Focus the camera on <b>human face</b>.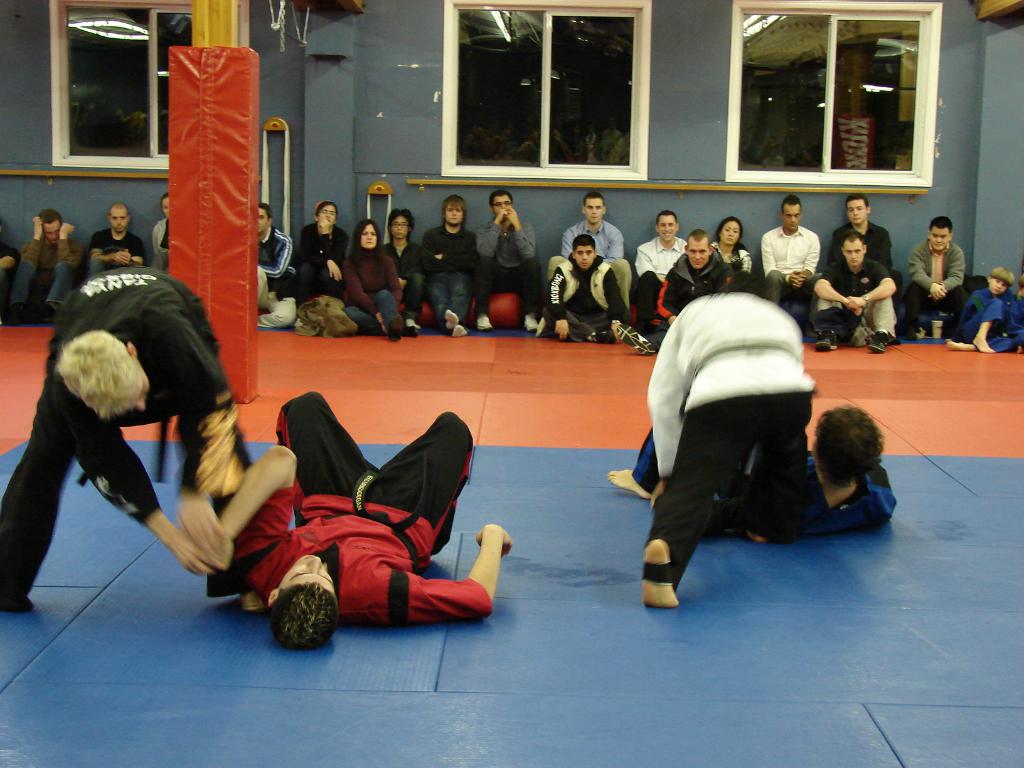
Focus region: (left=276, top=554, right=337, bottom=590).
